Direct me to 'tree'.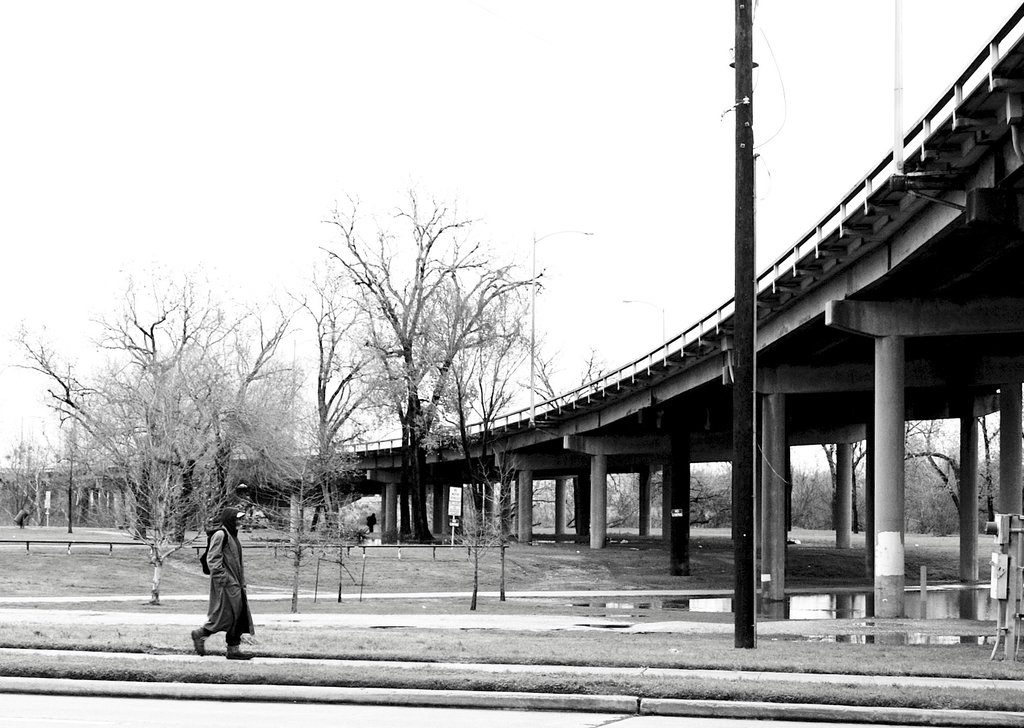
Direction: (x1=628, y1=463, x2=746, y2=546).
